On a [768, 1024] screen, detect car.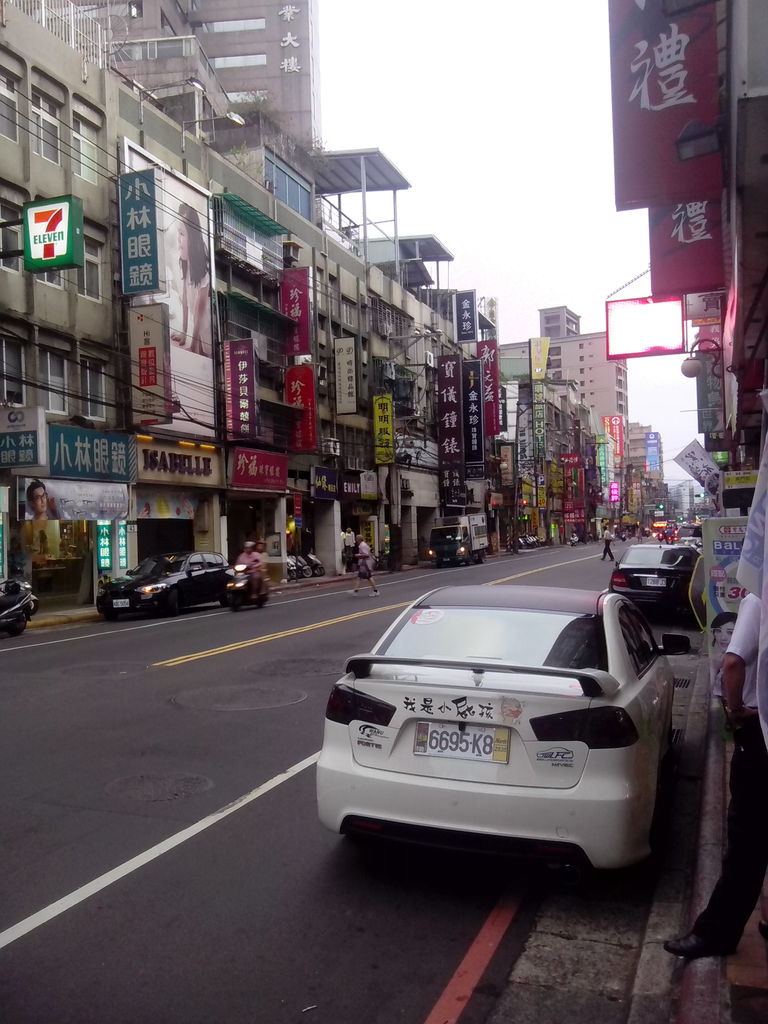
x1=314 y1=581 x2=688 y2=868.
